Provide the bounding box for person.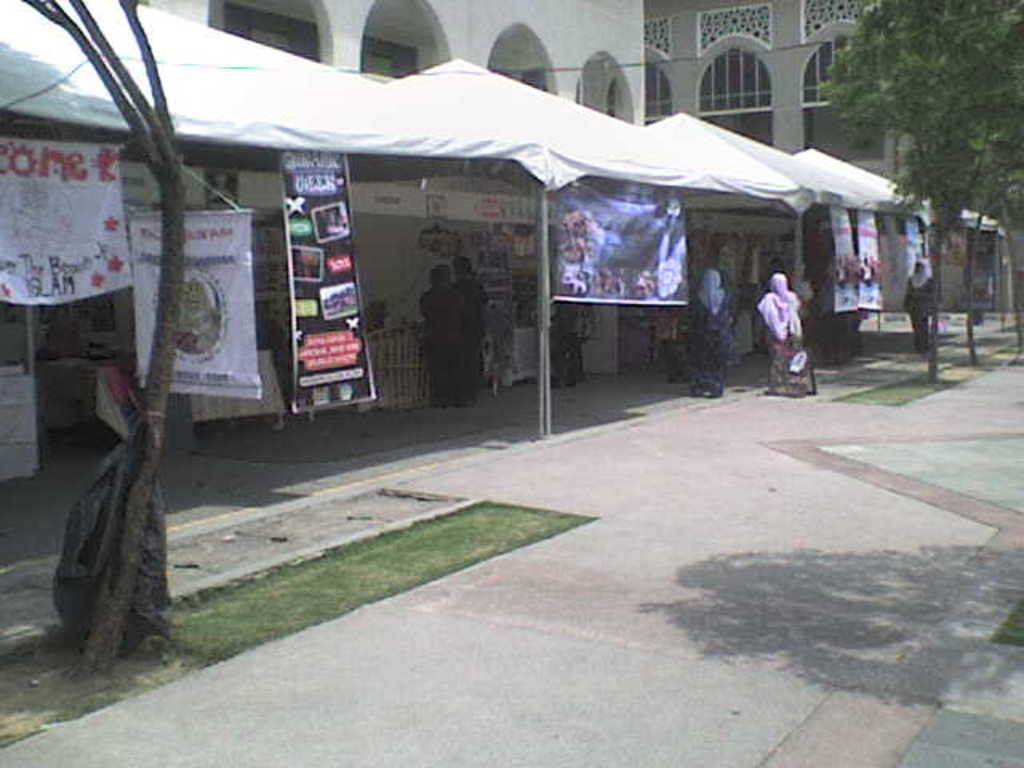
749, 264, 822, 414.
